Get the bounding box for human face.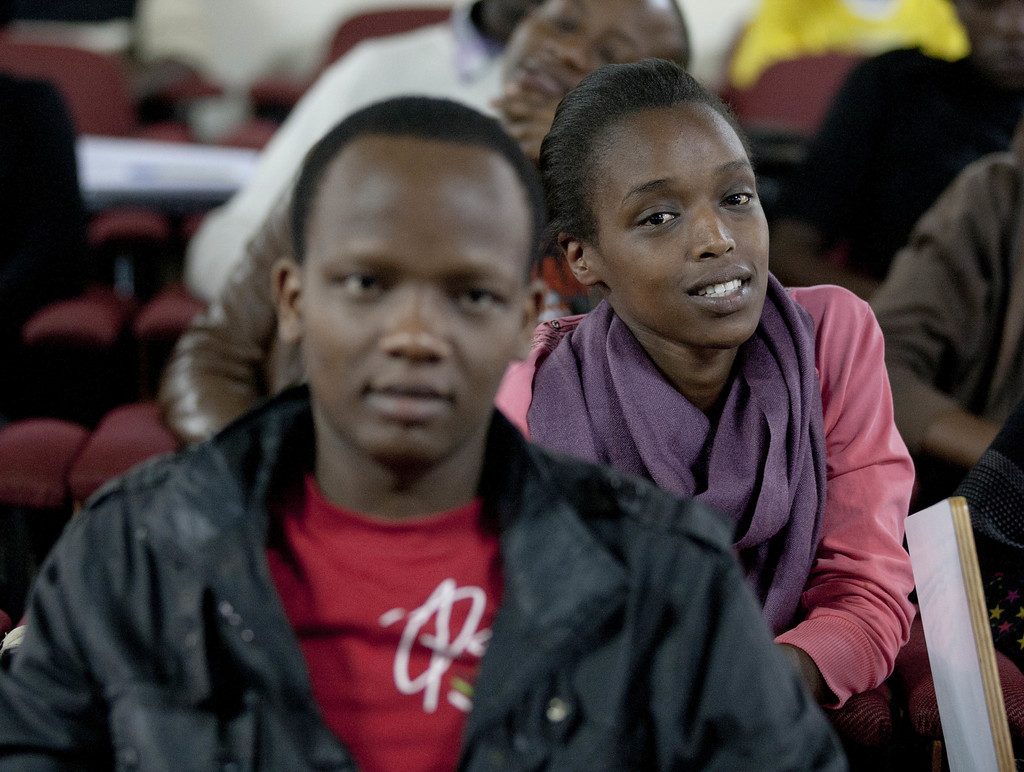
l=296, t=131, r=533, b=467.
